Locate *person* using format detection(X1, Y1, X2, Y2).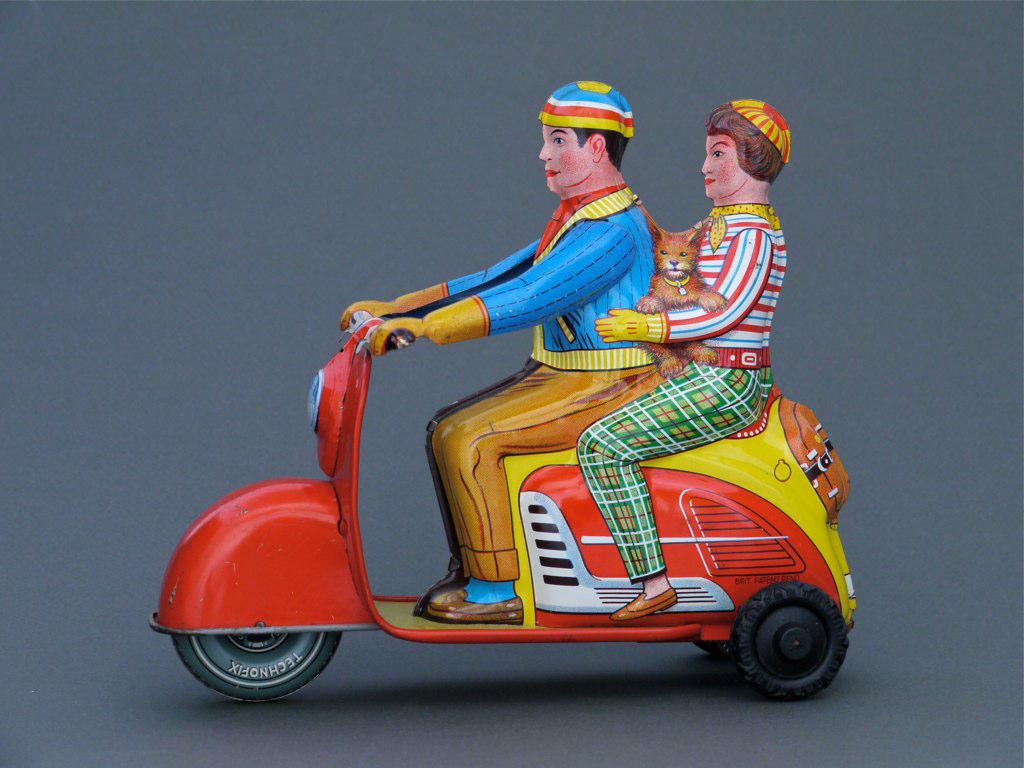
detection(340, 79, 661, 634).
